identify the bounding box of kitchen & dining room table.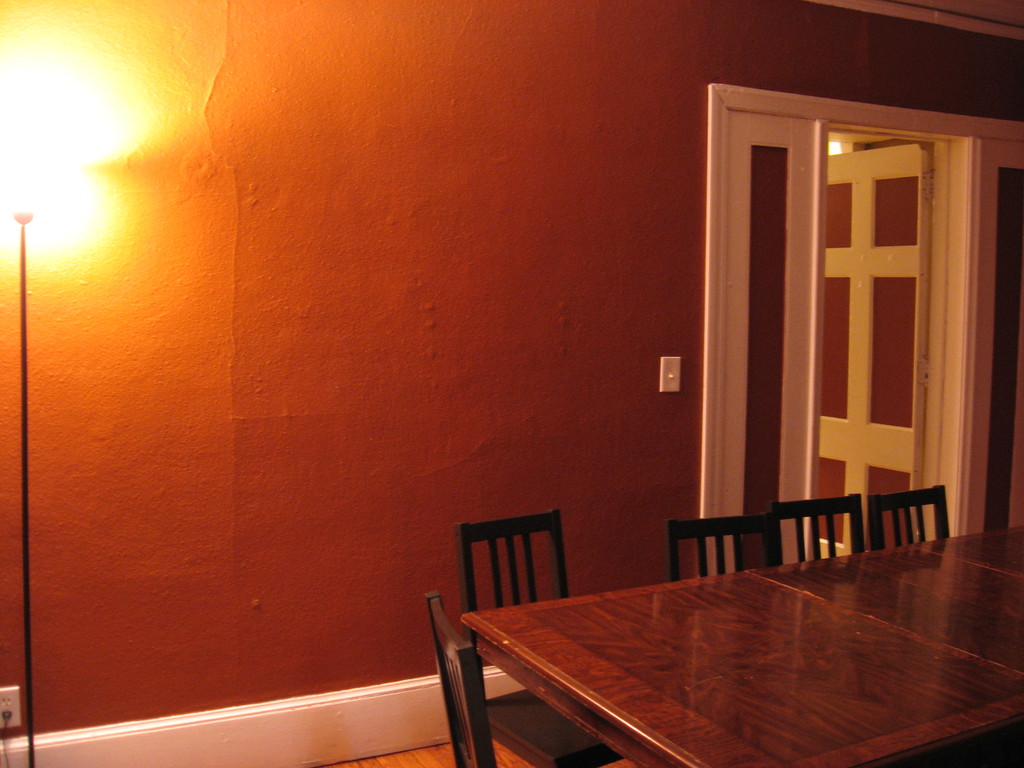
rect(465, 526, 1023, 767).
